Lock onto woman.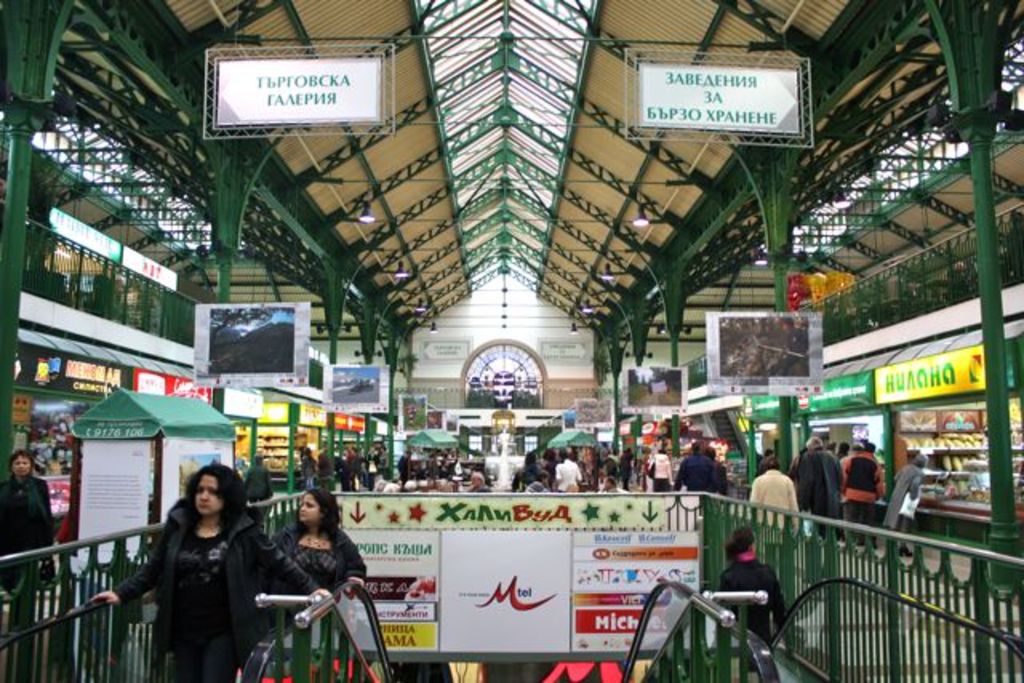
Locked: region(85, 459, 318, 681).
